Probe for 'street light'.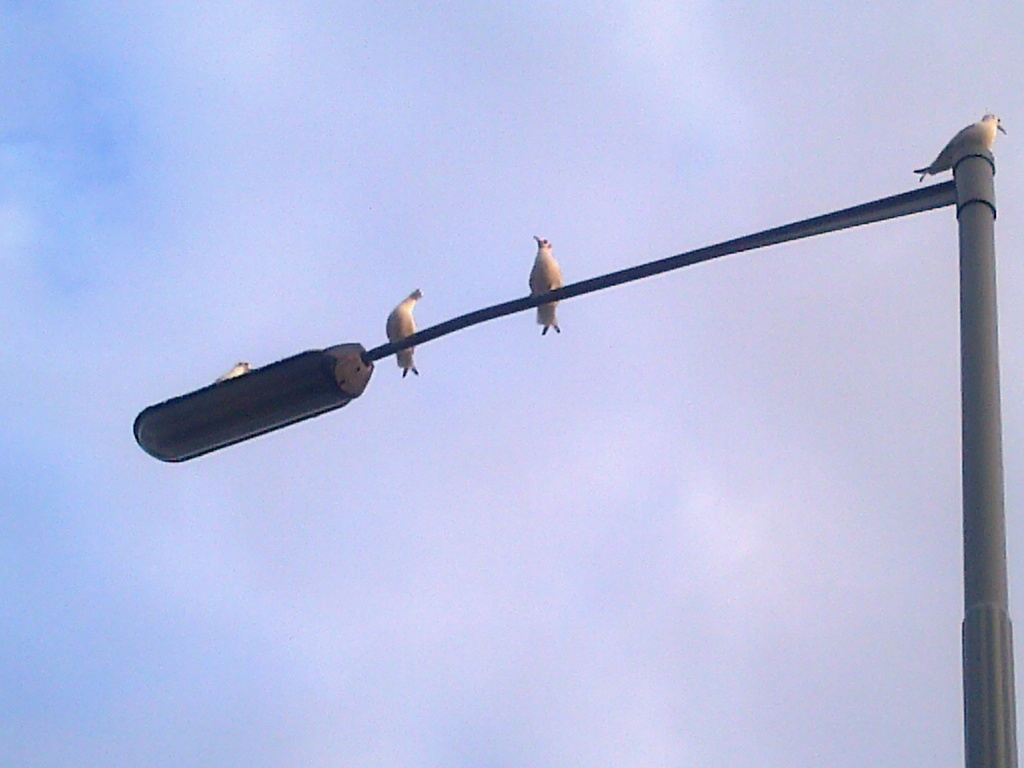
Probe result: region(129, 144, 1020, 767).
